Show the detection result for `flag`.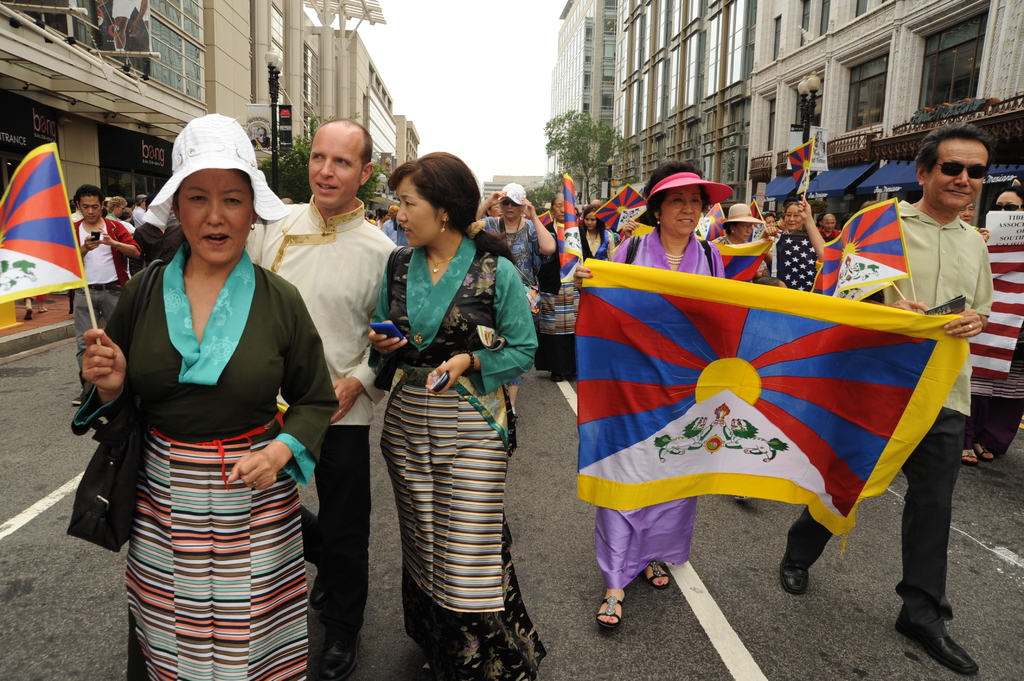
pyautogui.locateOnScreen(810, 195, 904, 300).
